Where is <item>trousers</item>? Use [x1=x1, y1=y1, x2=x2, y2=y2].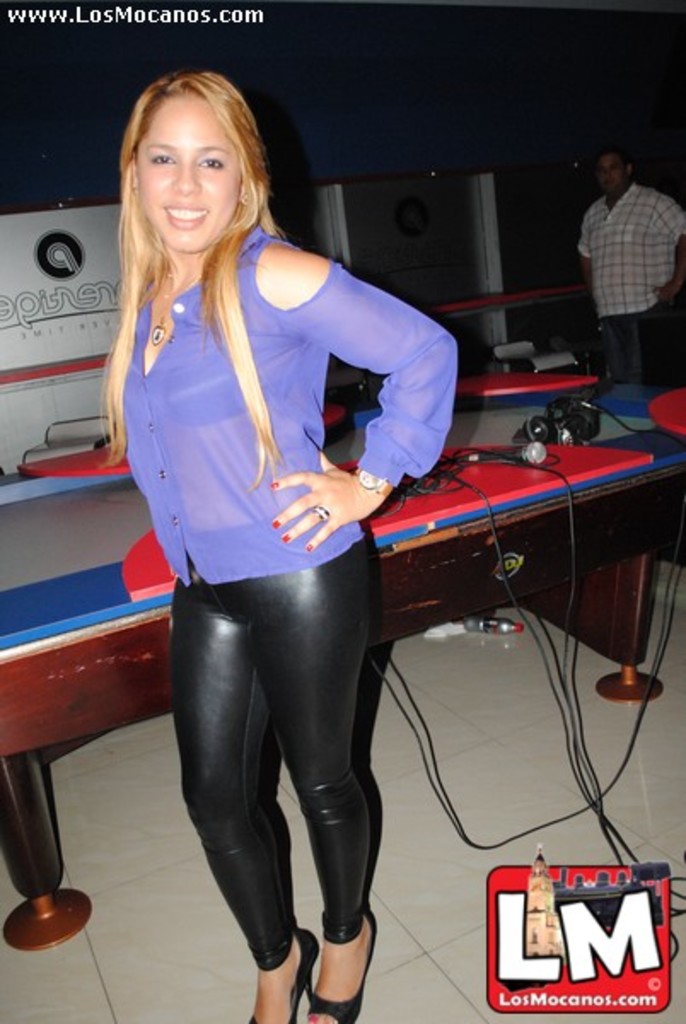
[x1=169, y1=532, x2=375, y2=969].
